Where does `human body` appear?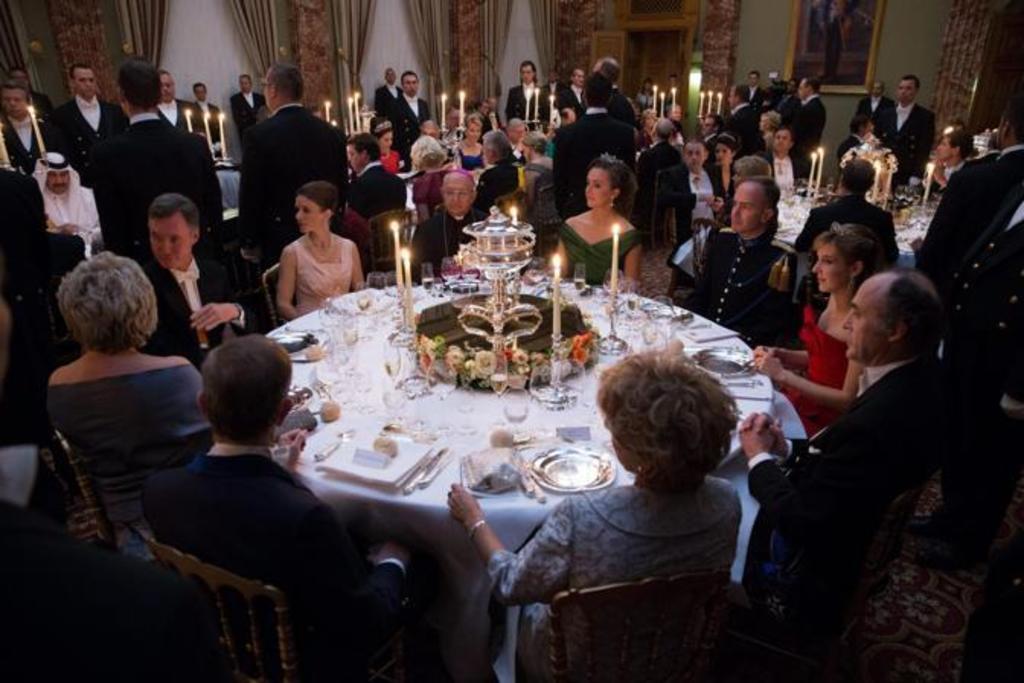
Appears at box(629, 88, 655, 113).
